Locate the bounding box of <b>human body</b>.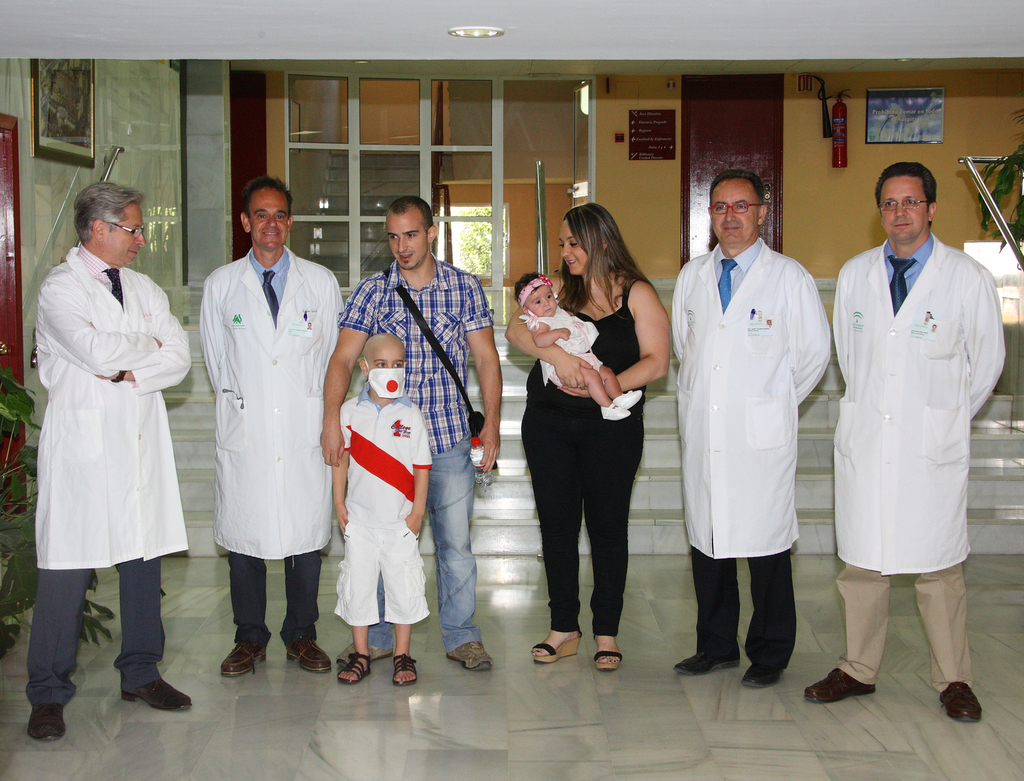
Bounding box: box(512, 274, 652, 428).
